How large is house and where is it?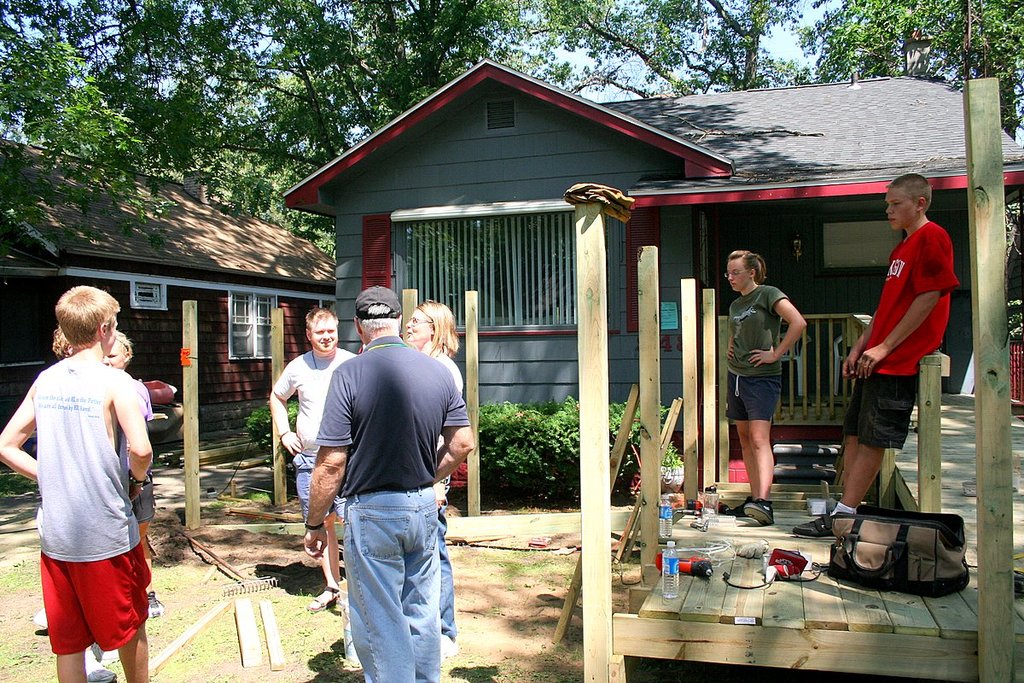
Bounding box: bbox=(280, 57, 1023, 514).
